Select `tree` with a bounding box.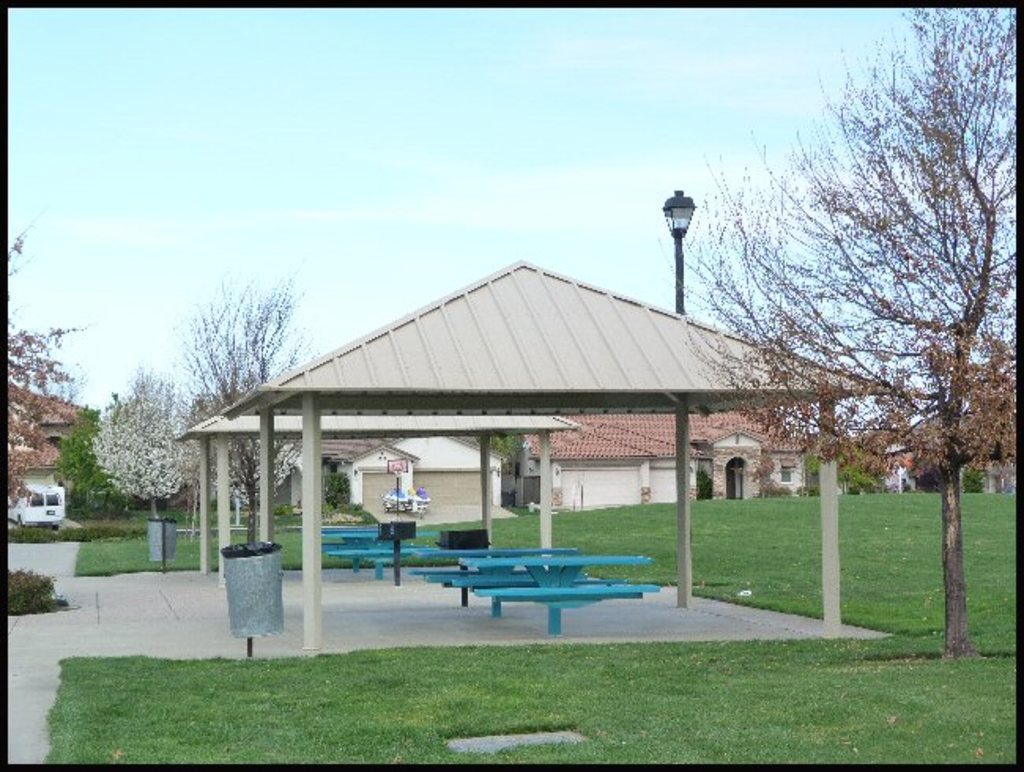
{"left": 670, "top": 0, "right": 1022, "bottom": 663}.
